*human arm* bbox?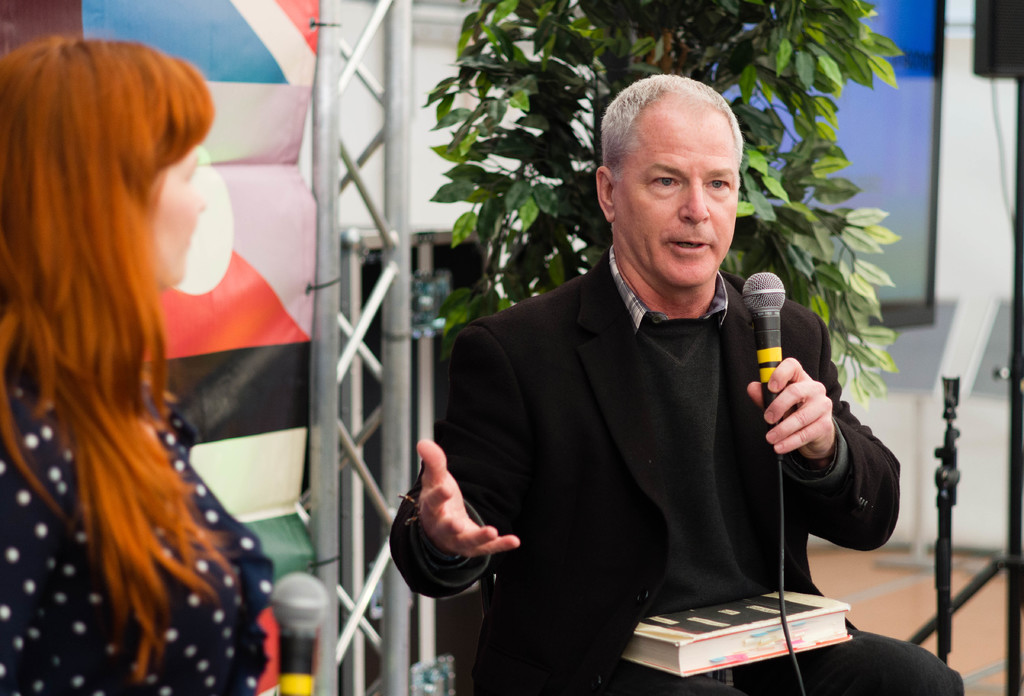
x1=748 y1=309 x2=904 y2=549
